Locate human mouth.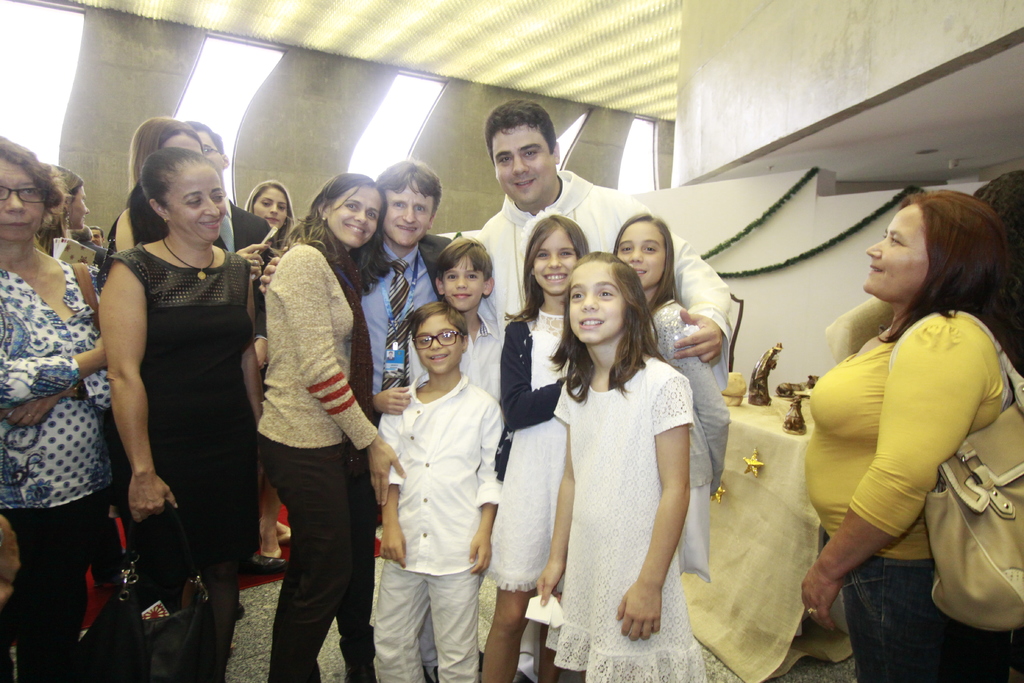
Bounding box: <box>632,267,645,278</box>.
